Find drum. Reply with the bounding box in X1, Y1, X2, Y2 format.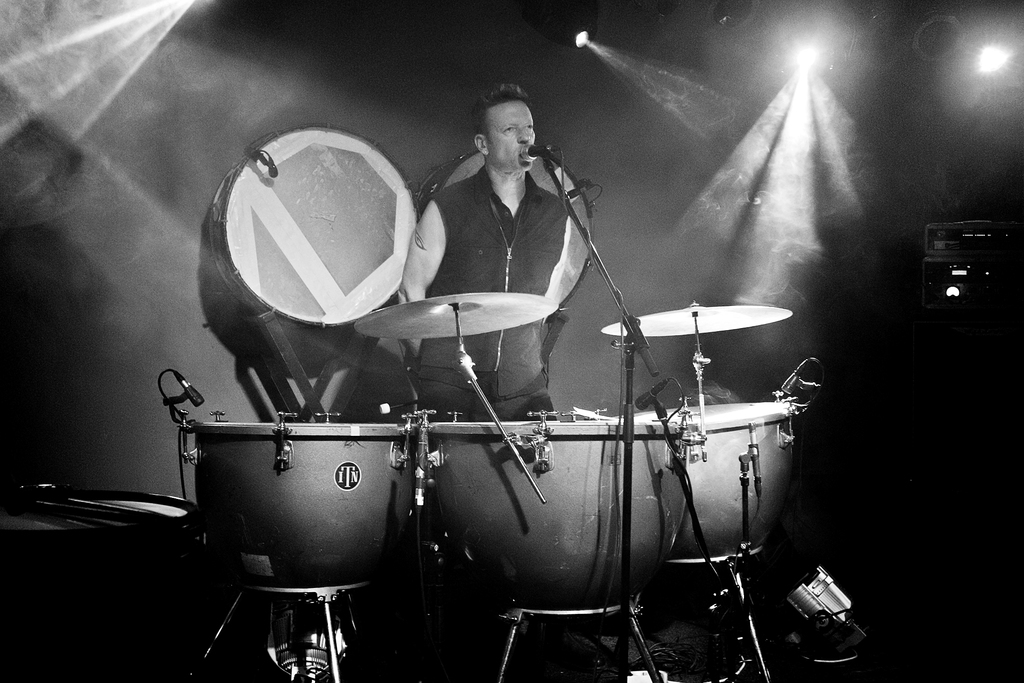
0, 483, 197, 682.
